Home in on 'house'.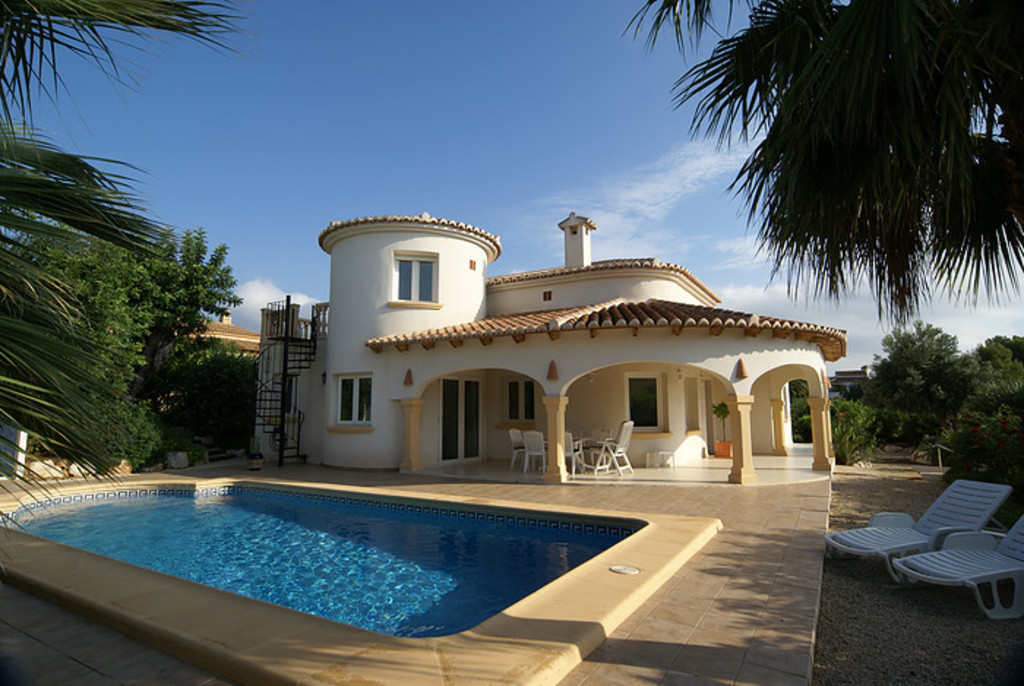
Homed in at crop(246, 211, 847, 487).
